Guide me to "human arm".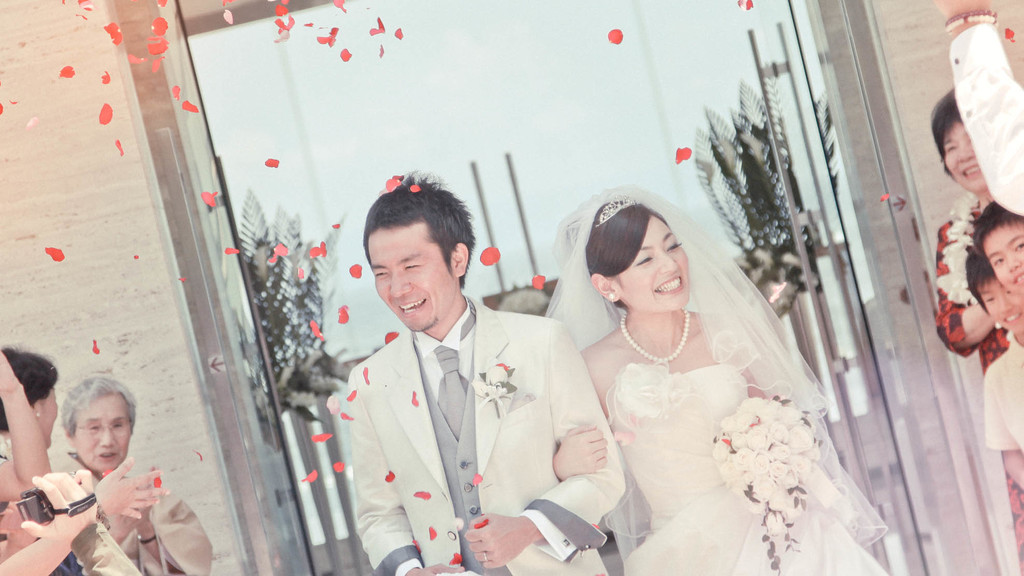
Guidance: crop(932, 0, 1023, 221).
